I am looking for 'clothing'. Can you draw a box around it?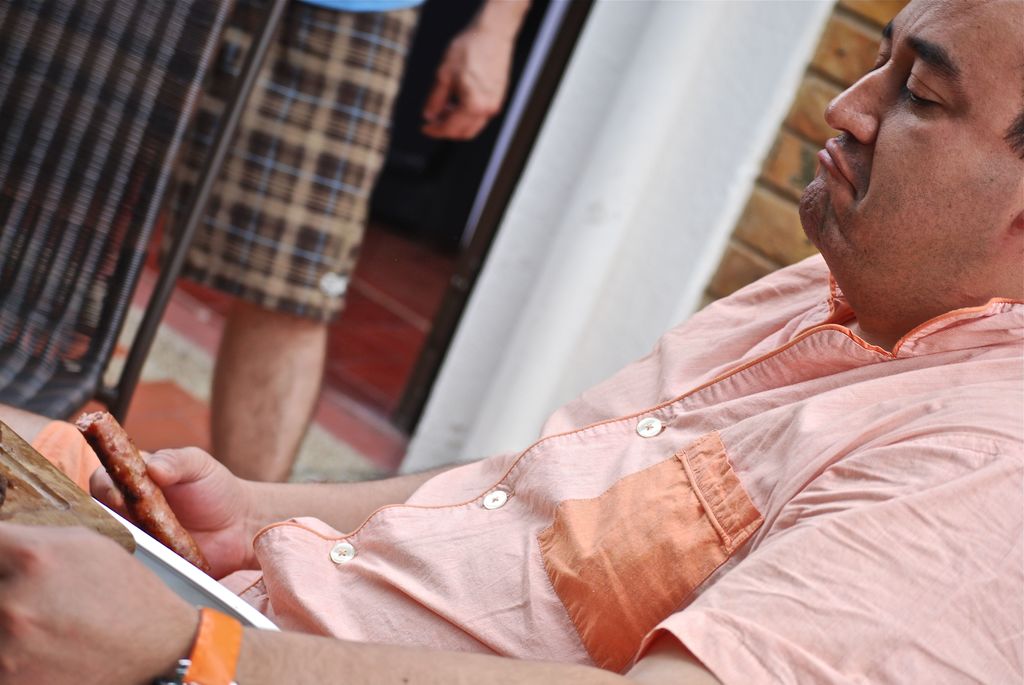
Sure, the bounding box is 143 0 421 336.
